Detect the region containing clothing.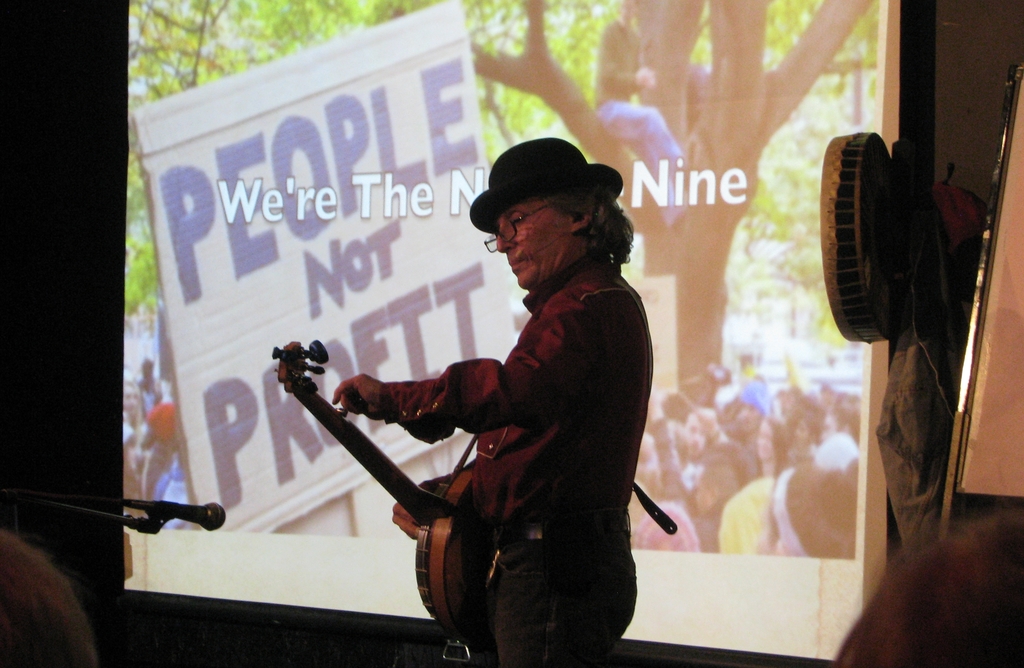
337 201 667 636.
